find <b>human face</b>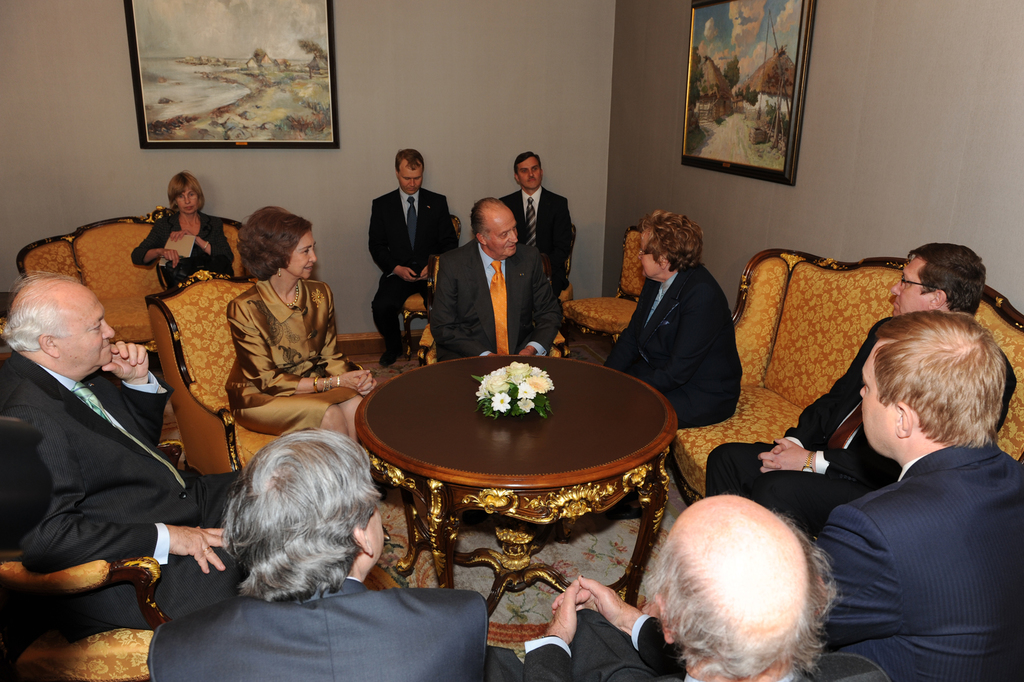
detection(486, 205, 518, 258)
